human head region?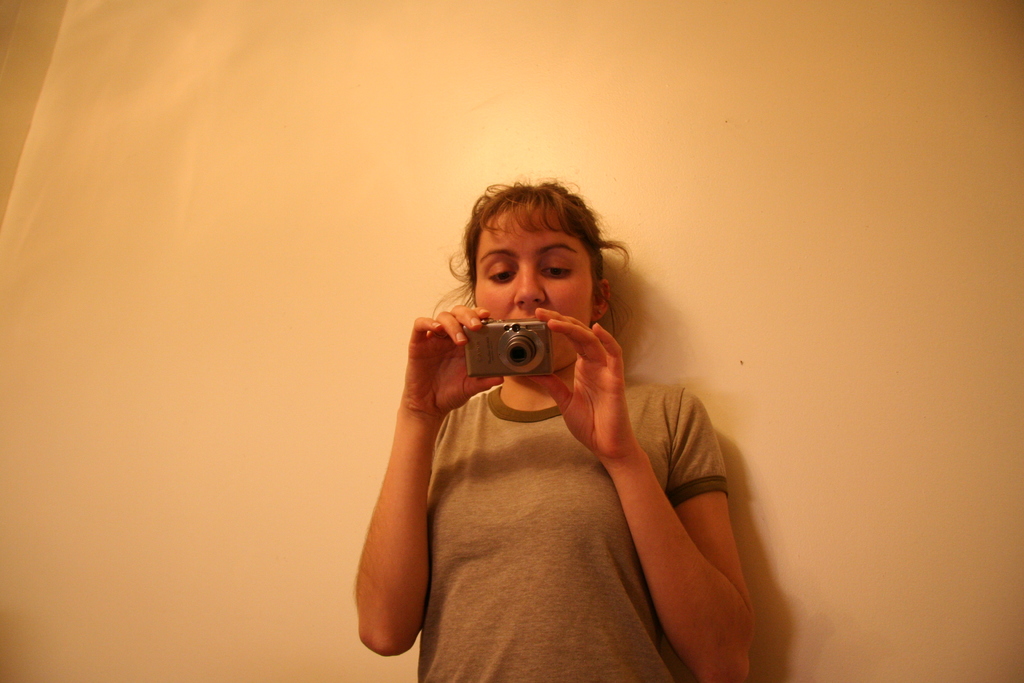
[x1=440, y1=187, x2=632, y2=384]
